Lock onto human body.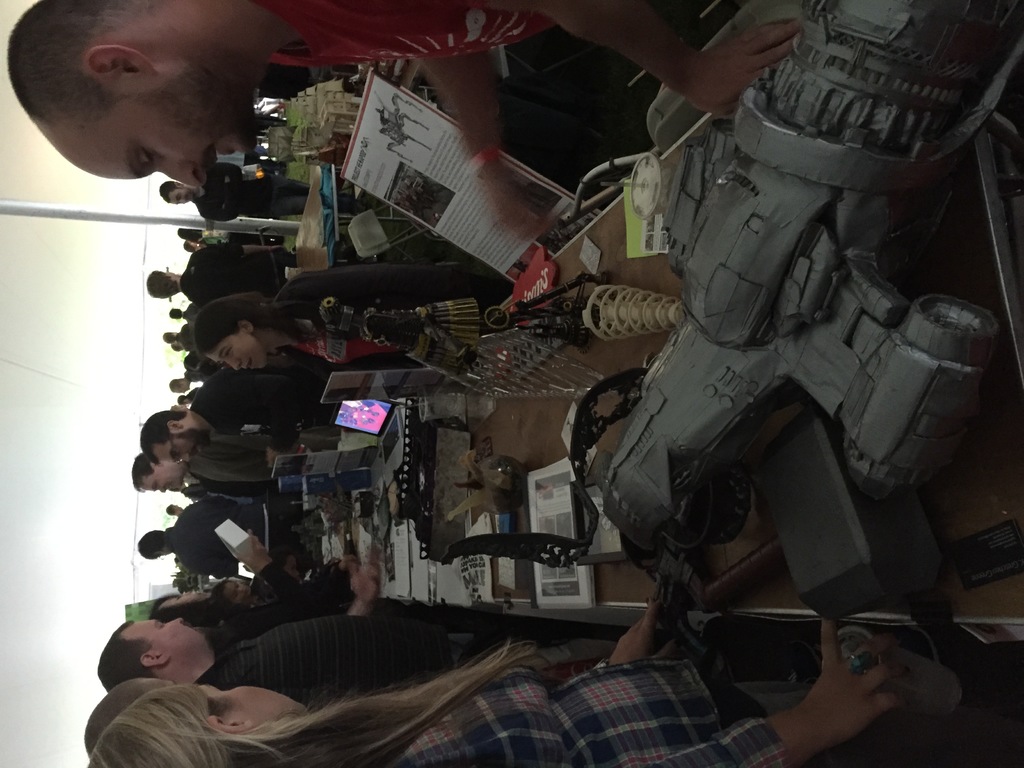
Locked: rect(0, 0, 806, 246).
